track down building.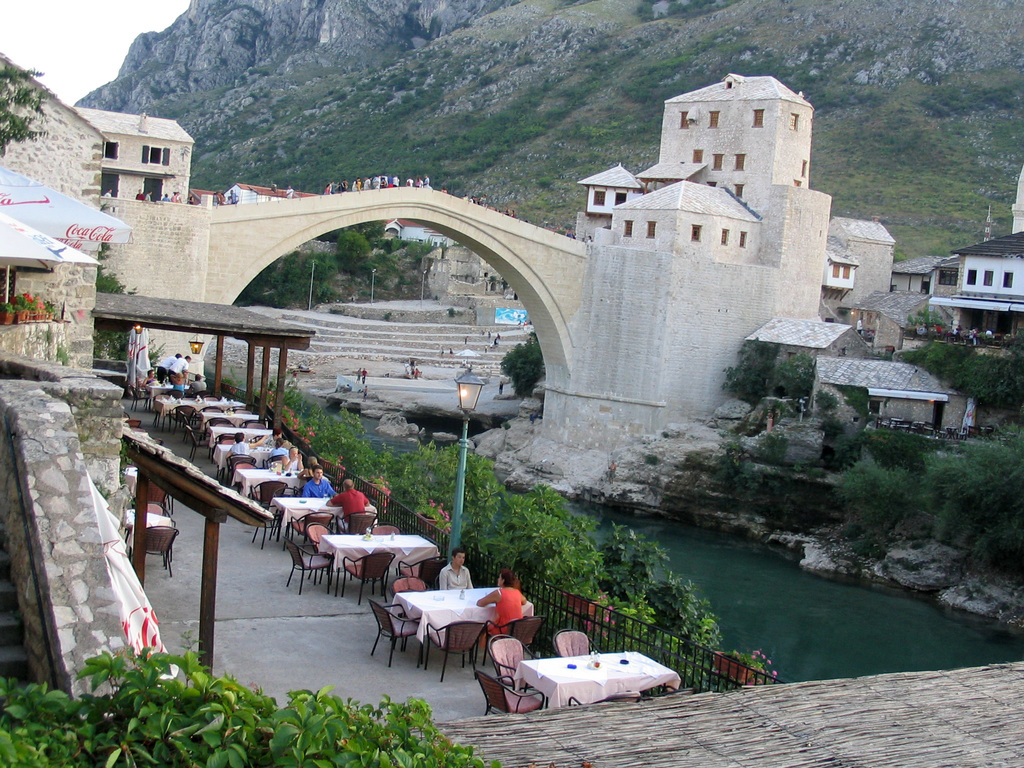
Tracked to [189, 184, 461, 249].
